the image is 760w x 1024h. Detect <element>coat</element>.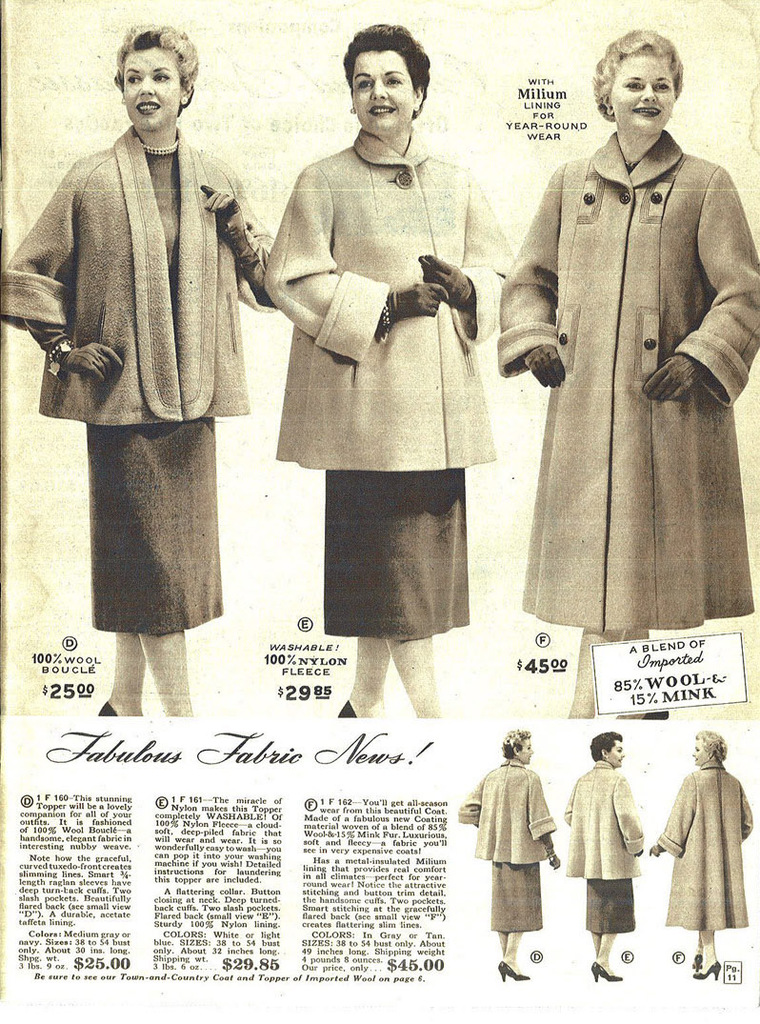
Detection: crop(569, 758, 639, 884).
